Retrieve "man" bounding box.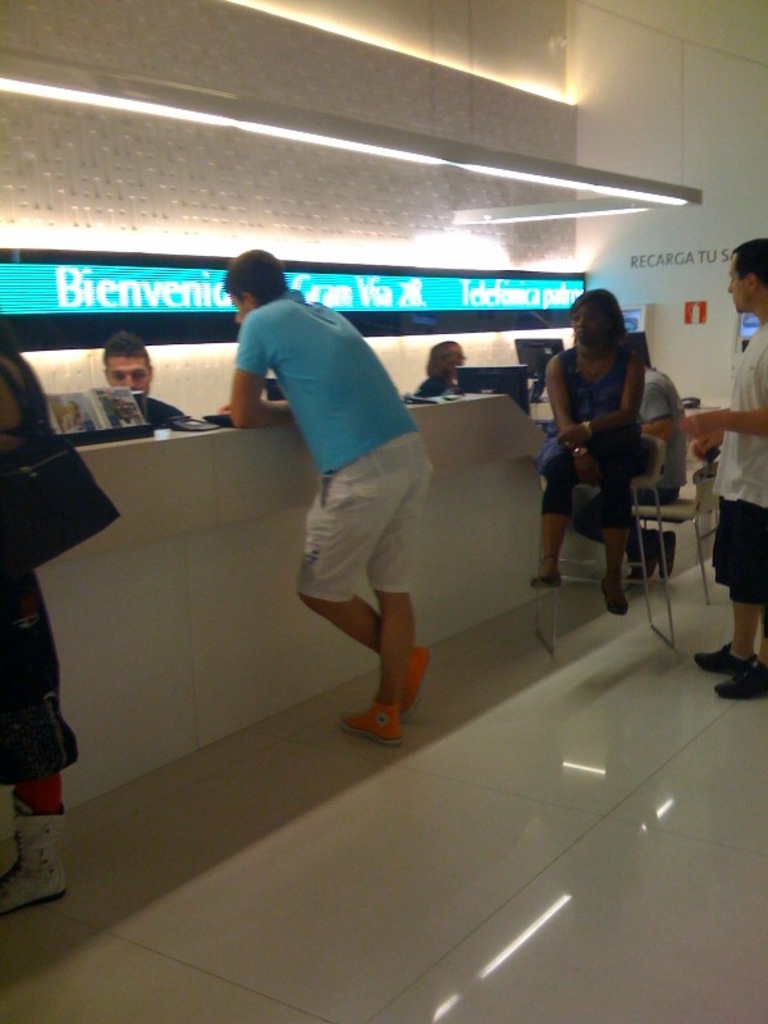
Bounding box: 575:344:690:588.
